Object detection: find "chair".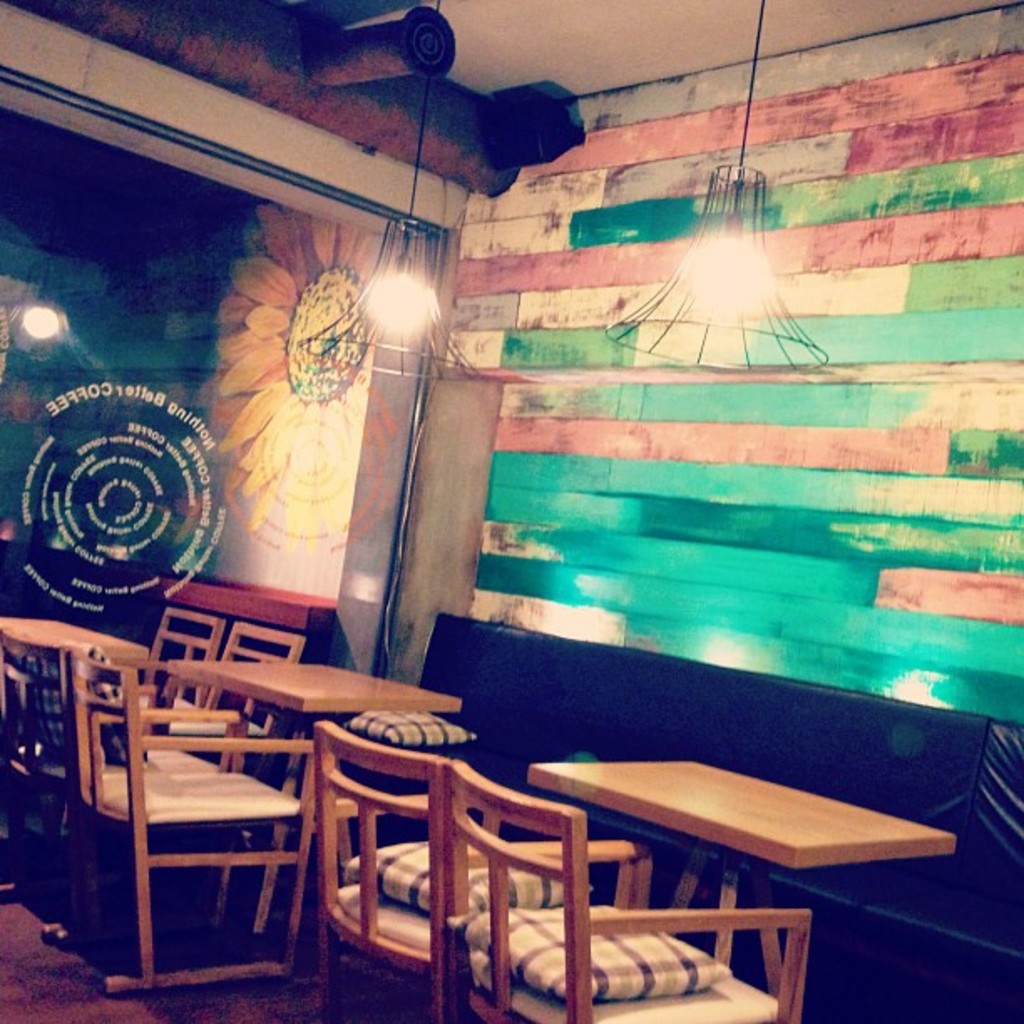
detection(330, 740, 440, 1019).
